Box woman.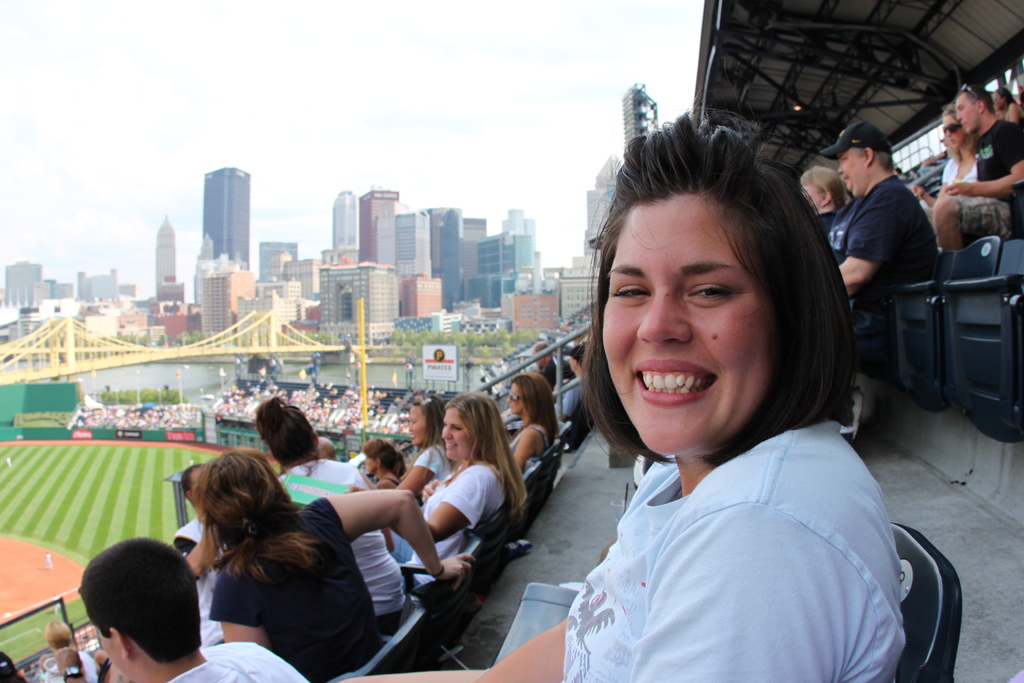
<bbox>253, 393, 412, 620</bbox>.
